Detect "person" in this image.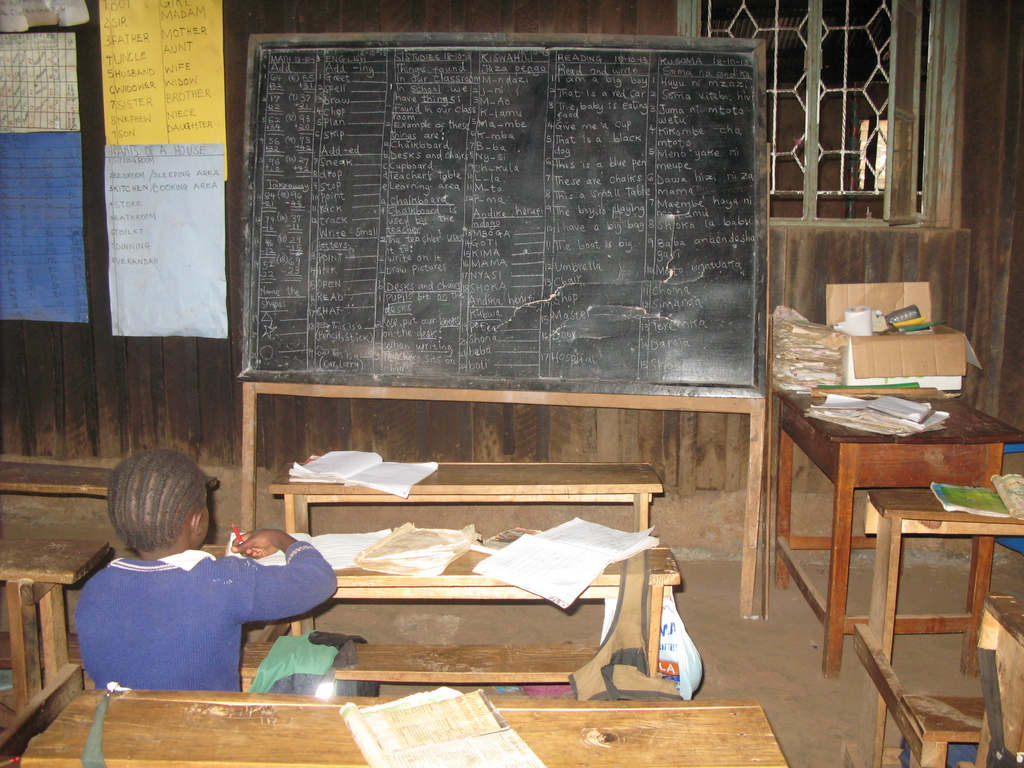
Detection: Rect(68, 463, 339, 723).
